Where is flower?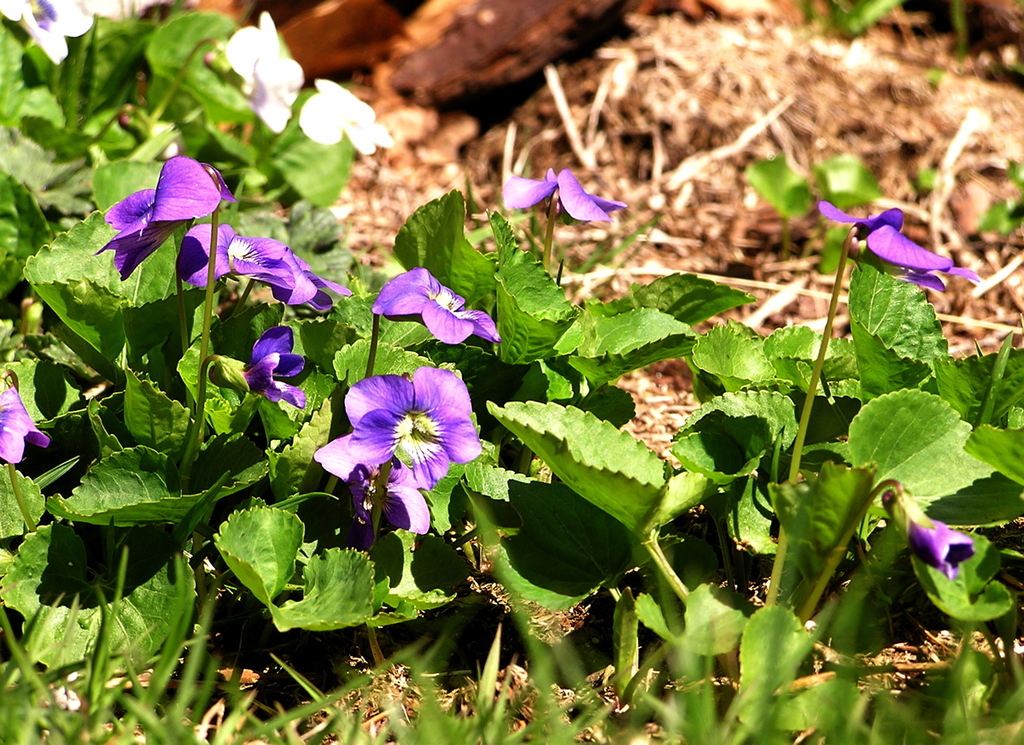
<bbox>0, 387, 56, 459</bbox>.
